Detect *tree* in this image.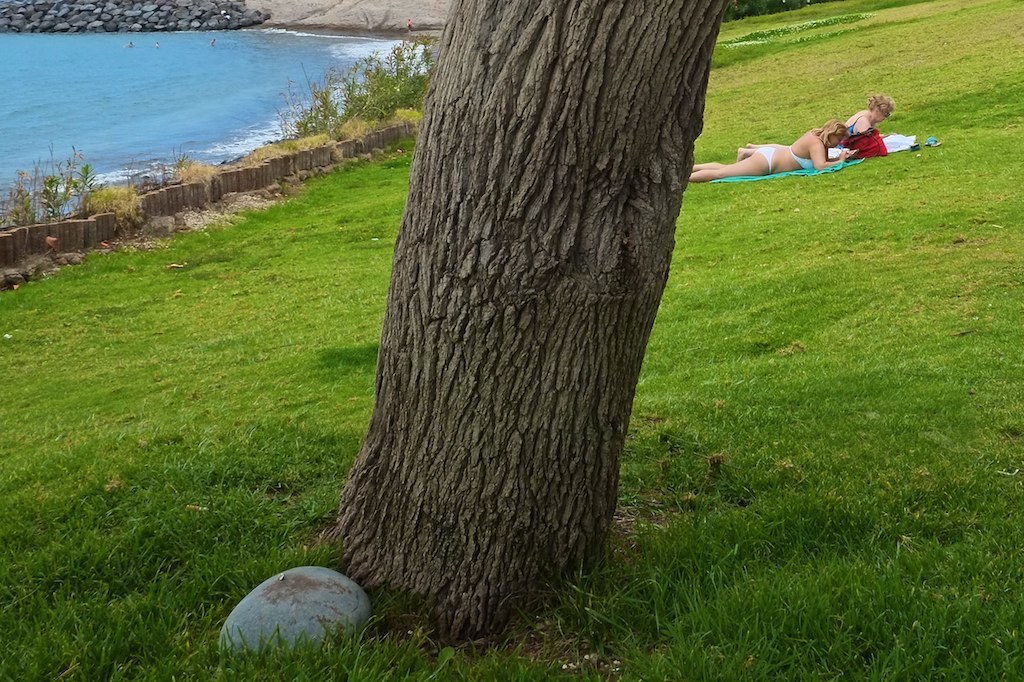
Detection: [x1=281, y1=0, x2=739, y2=627].
